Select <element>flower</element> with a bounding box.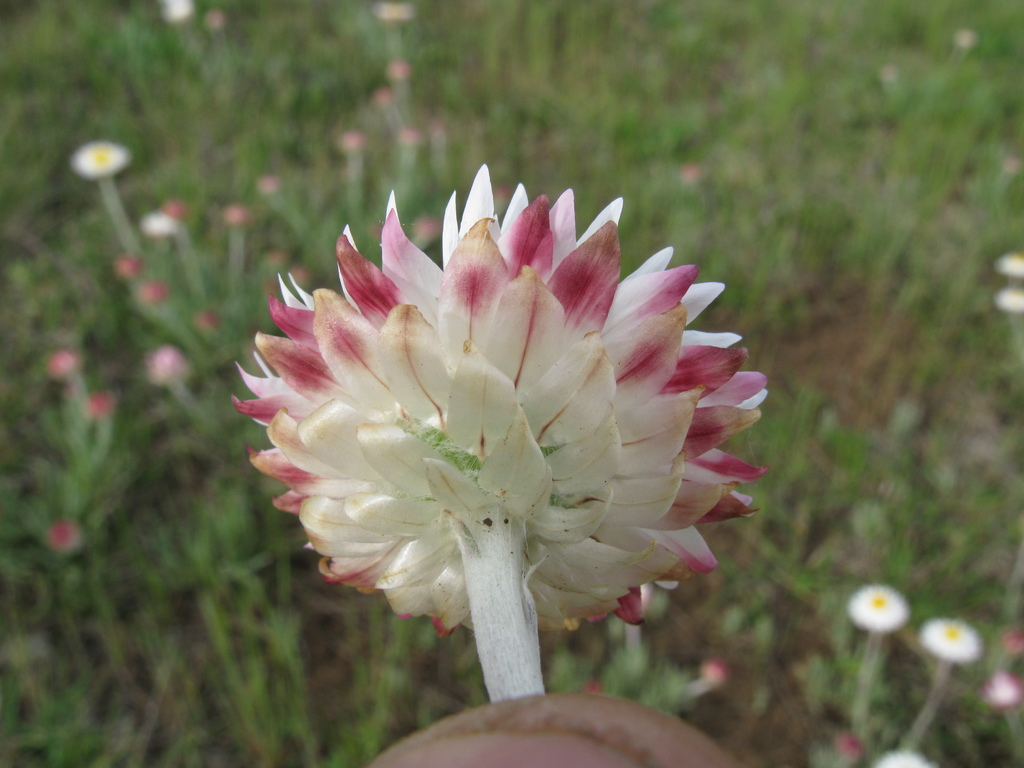
crop(993, 246, 1023, 279).
